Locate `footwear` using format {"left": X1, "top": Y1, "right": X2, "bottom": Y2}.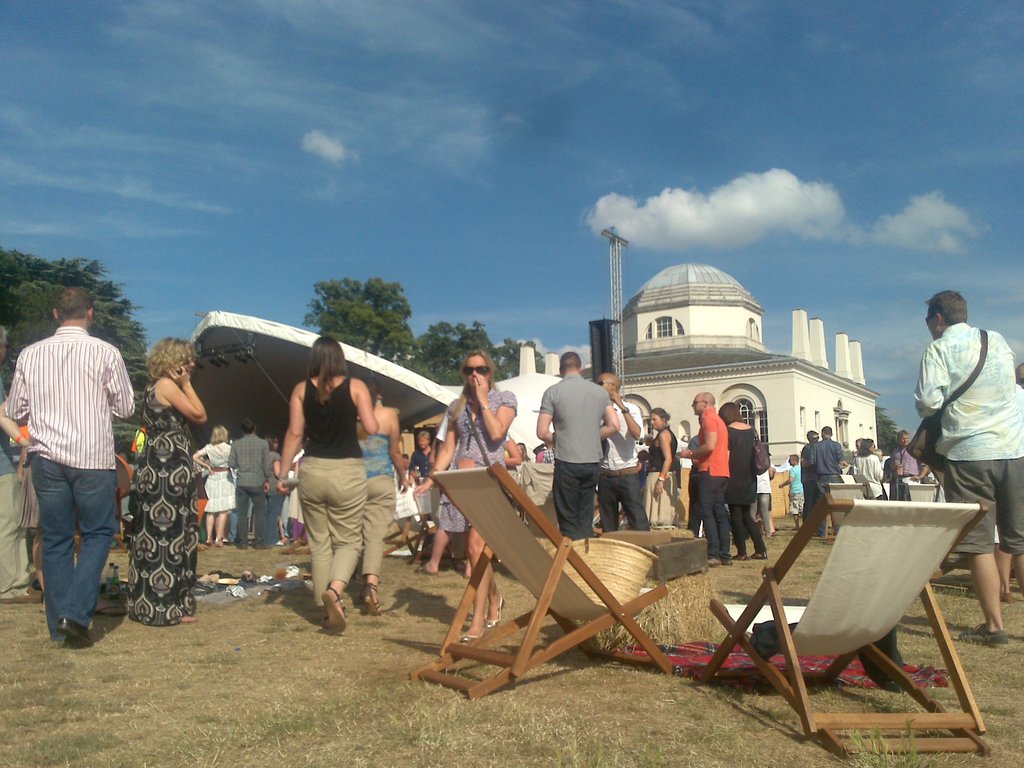
{"left": 745, "top": 542, "right": 771, "bottom": 558}.
